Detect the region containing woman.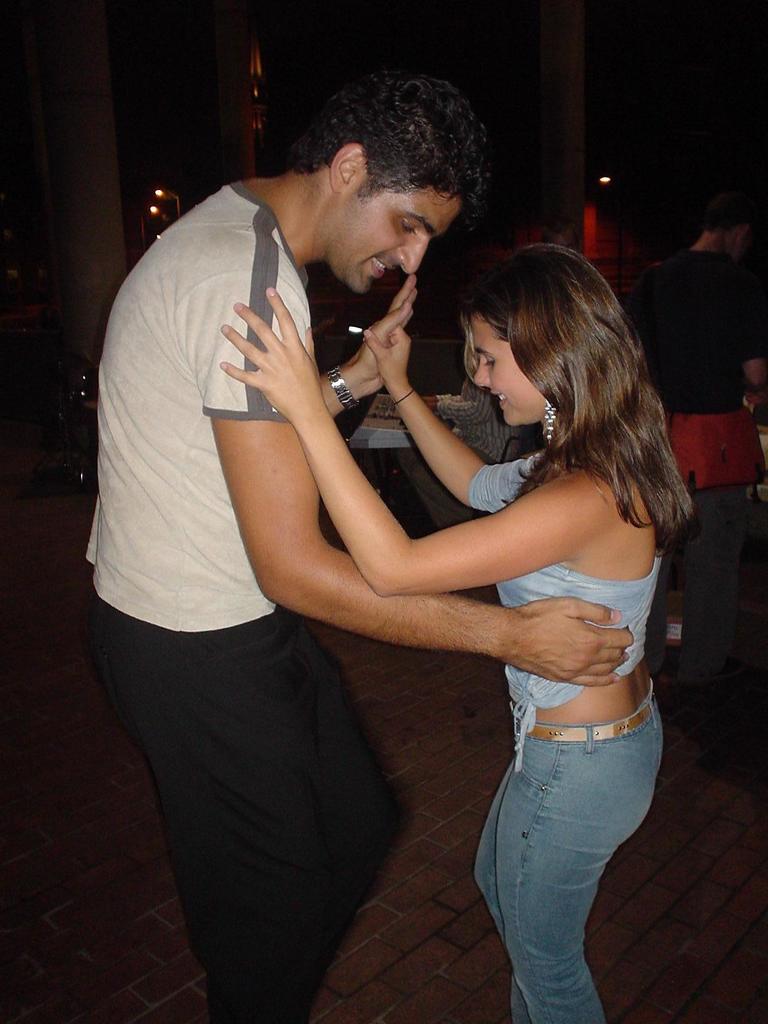
BBox(627, 189, 767, 695).
